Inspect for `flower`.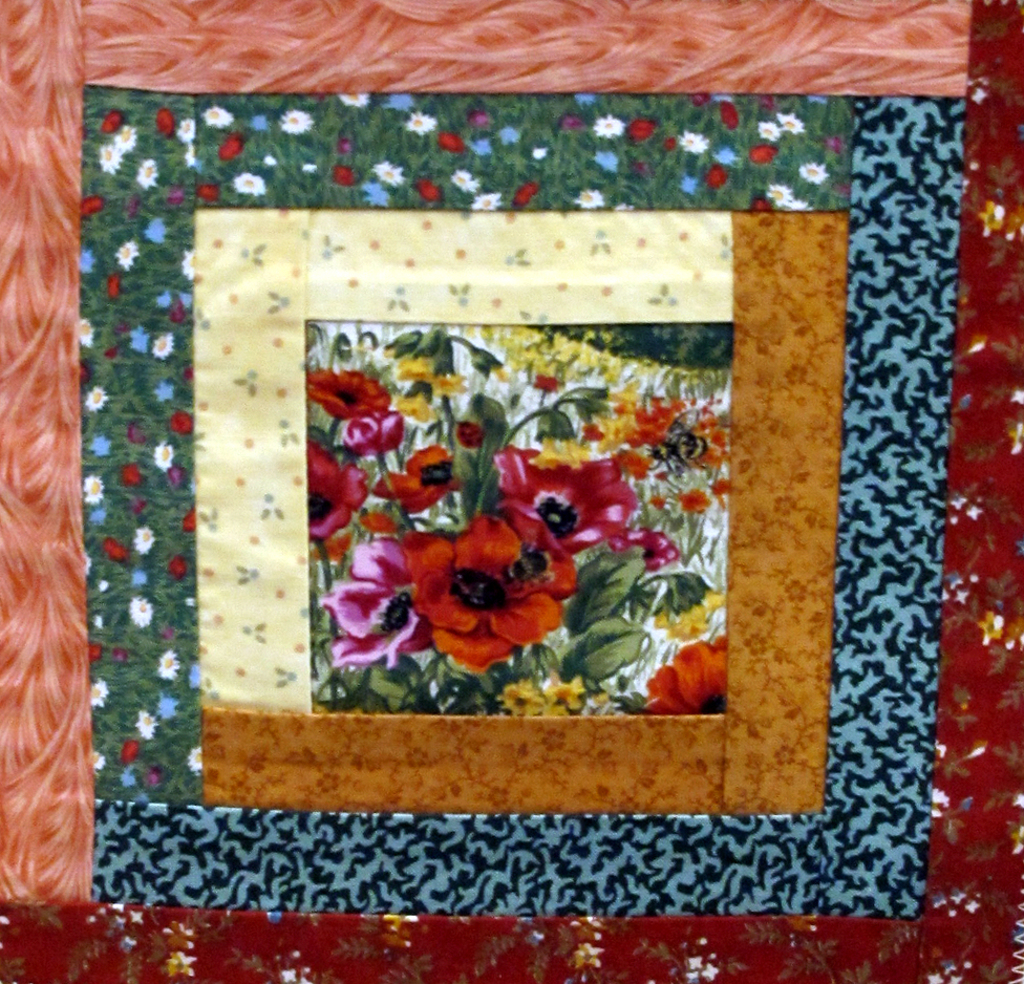
Inspection: rect(167, 465, 184, 485).
